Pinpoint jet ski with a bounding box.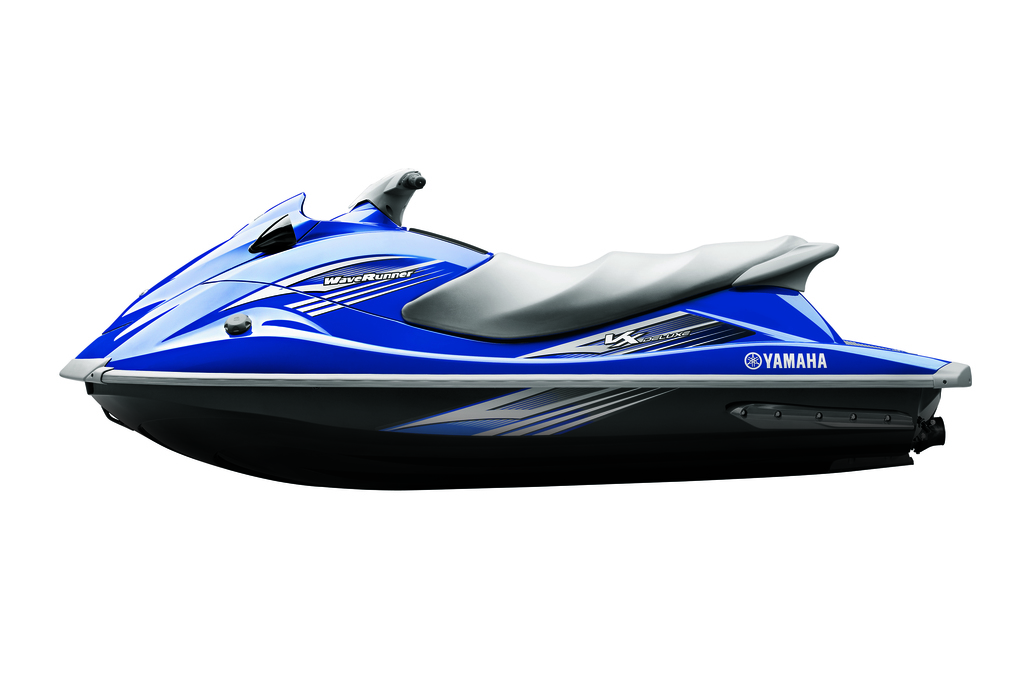
bbox=(54, 165, 969, 493).
